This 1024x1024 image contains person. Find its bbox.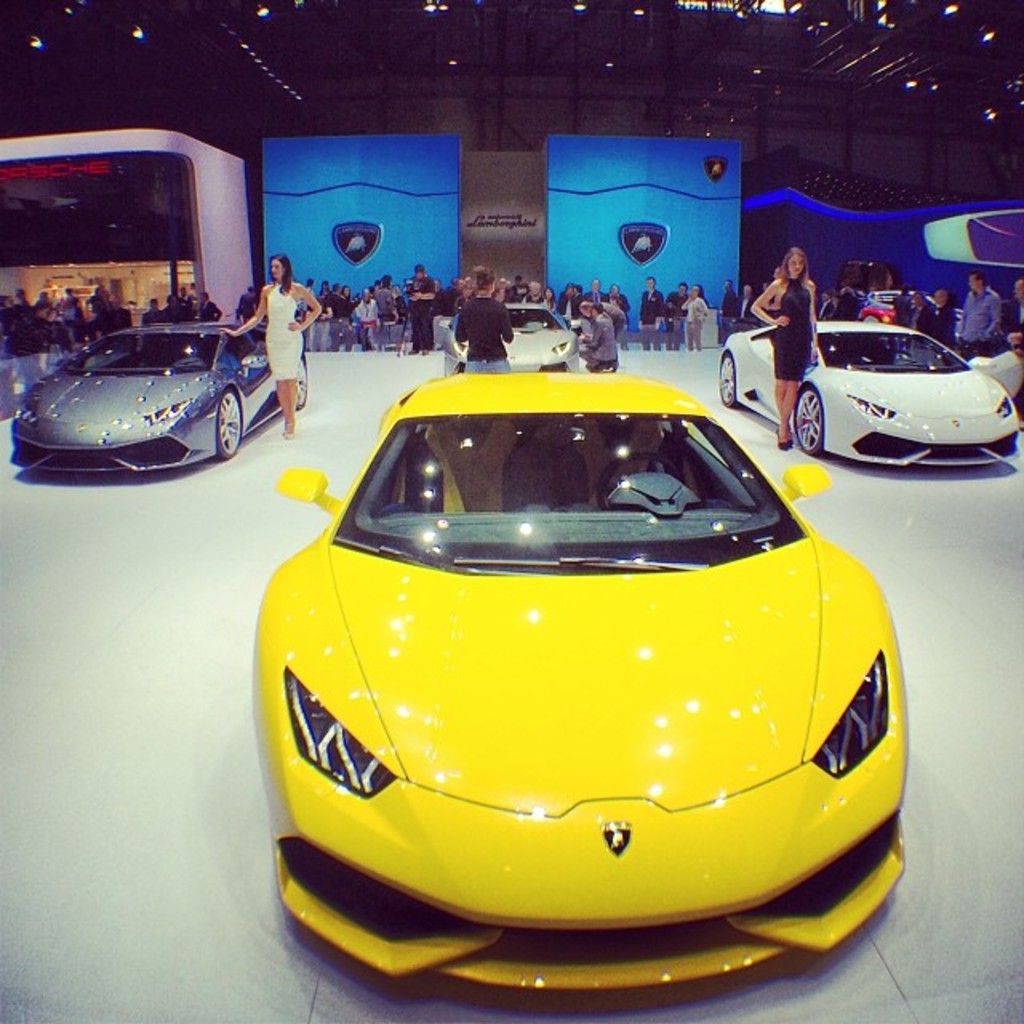
(680,285,712,347).
